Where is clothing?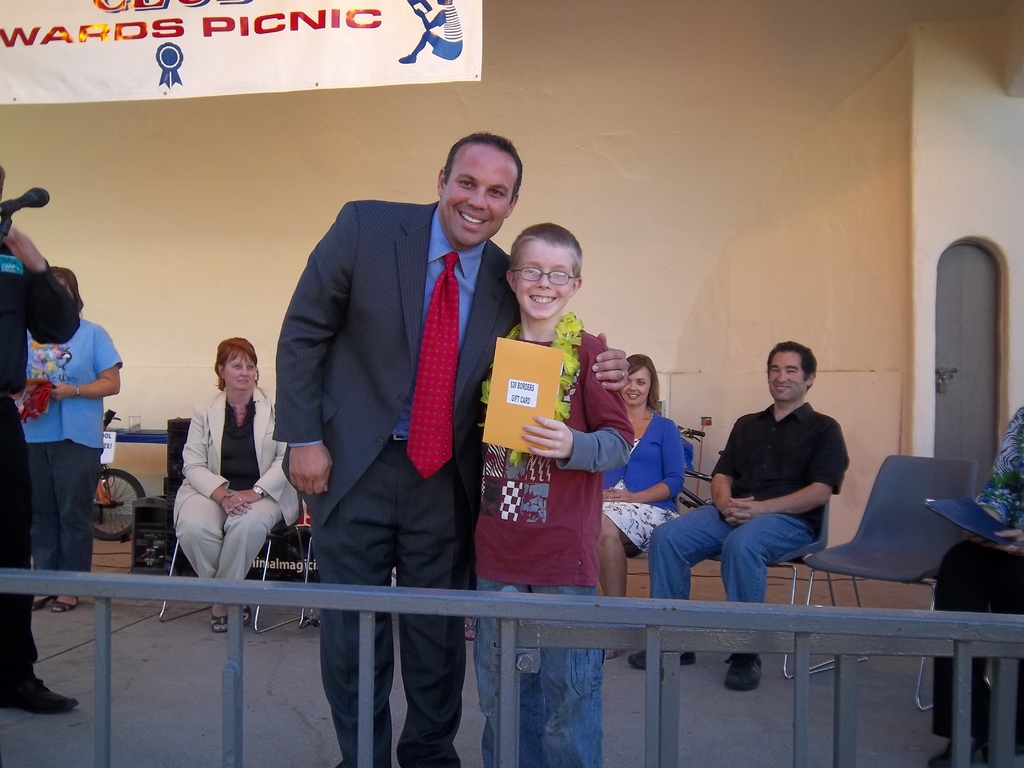
crop(973, 403, 1023, 534).
